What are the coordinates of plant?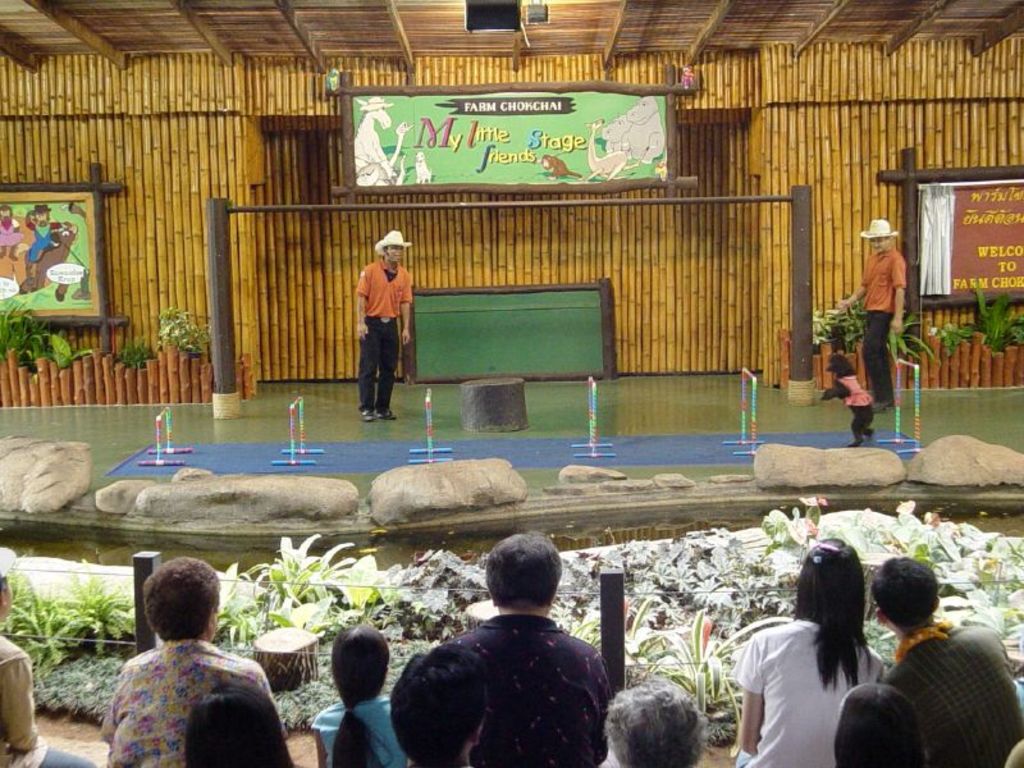
0, 297, 119, 375.
